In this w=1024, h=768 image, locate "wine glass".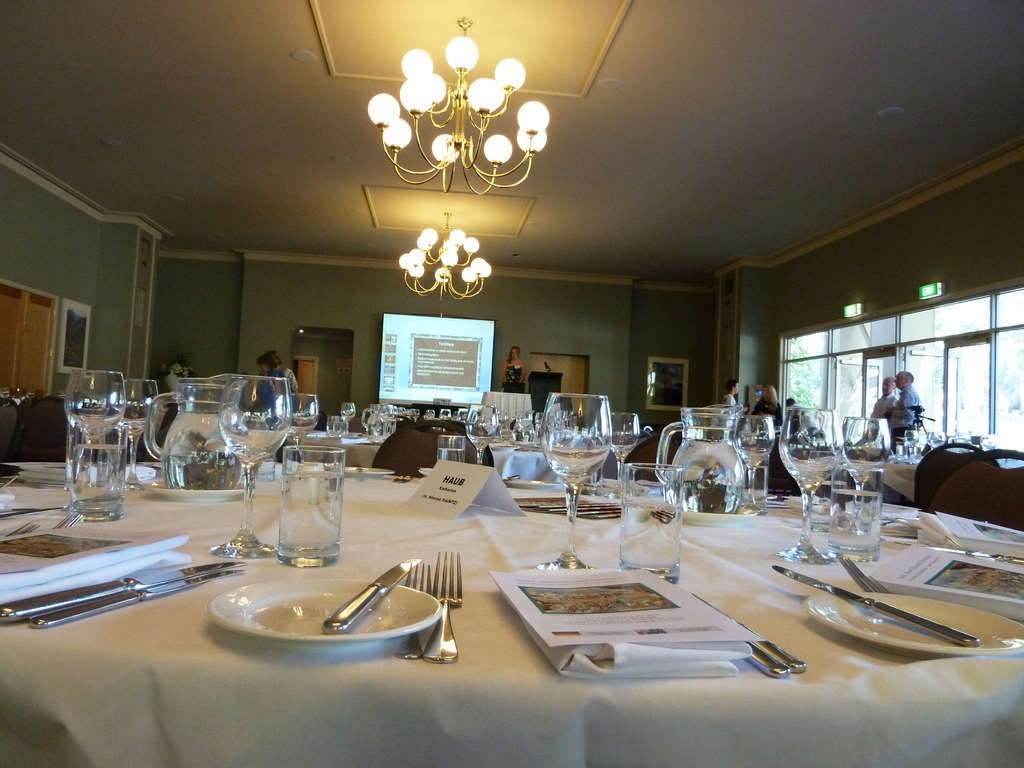
Bounding box: bbox=[68, 371, 123, 490].
